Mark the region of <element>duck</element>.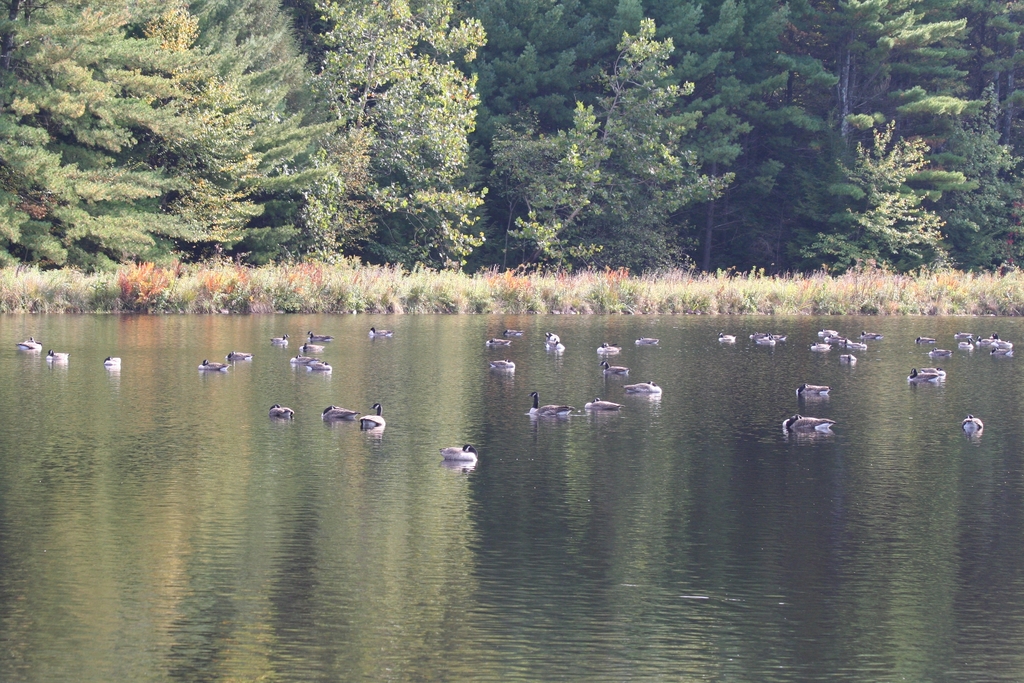
Region: Rect(626, 378, 664, 397).
